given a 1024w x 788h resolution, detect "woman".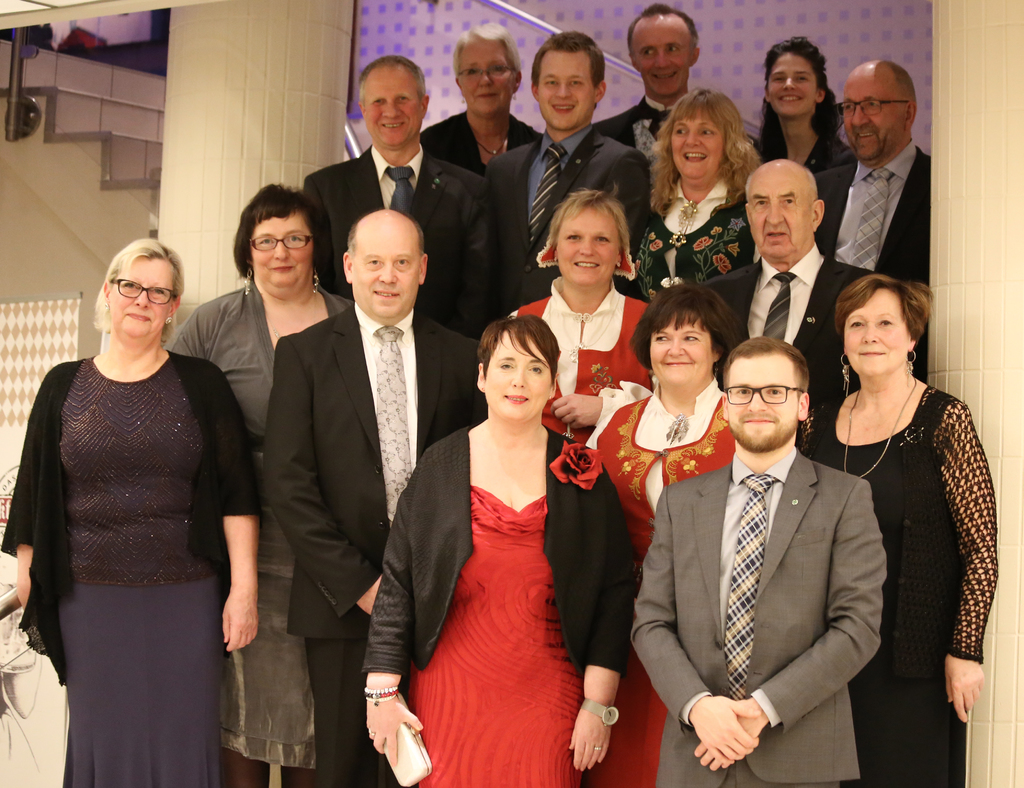
select_region(5, 240, 265, 787).
